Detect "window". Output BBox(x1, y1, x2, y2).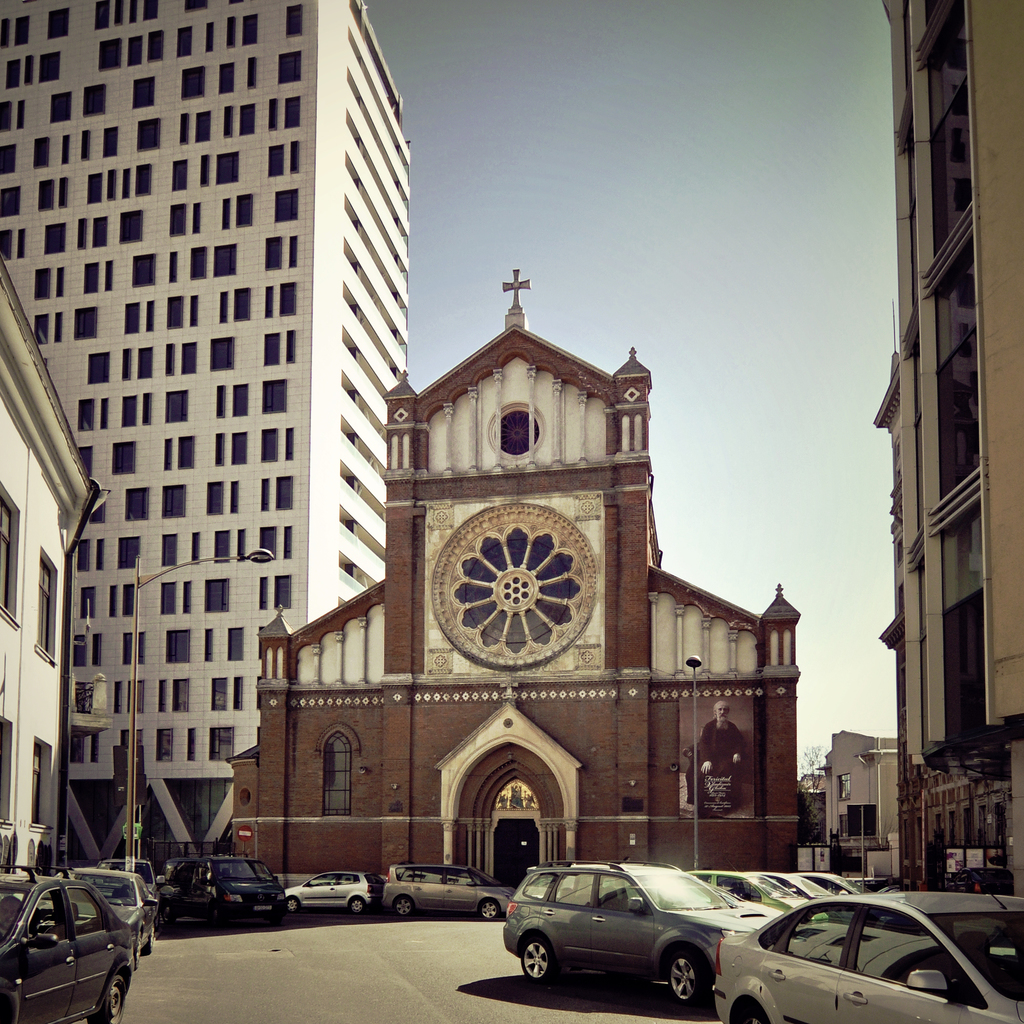
BBox(167, 438, 176, 471).
